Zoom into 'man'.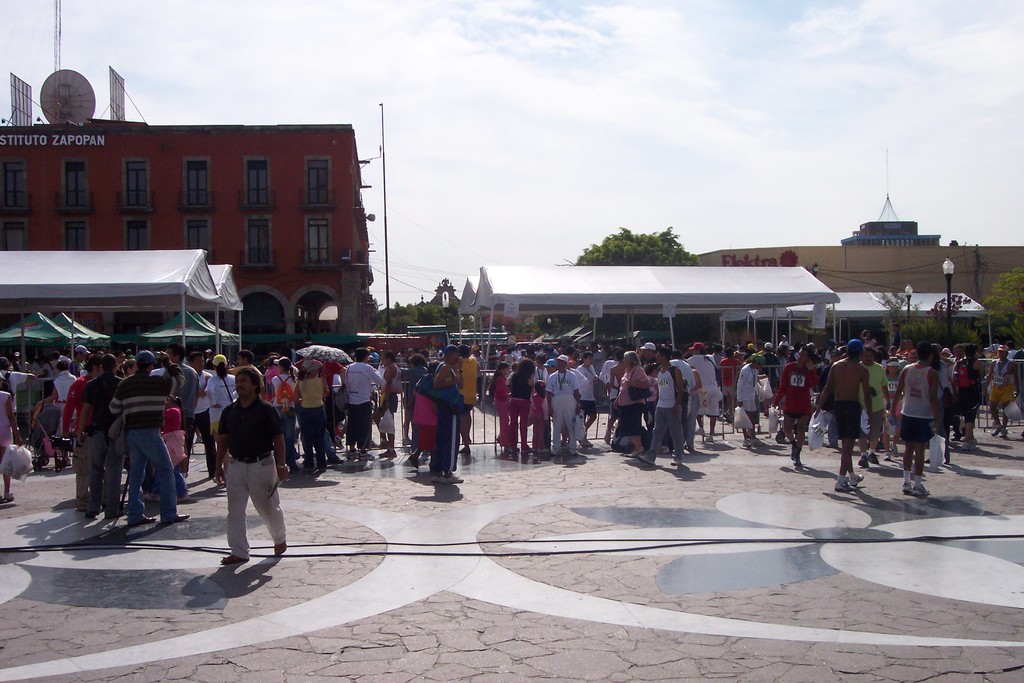
Zoom target: {"x1": 44, "y1": 360, "x2": 84, "y2": 465}.
